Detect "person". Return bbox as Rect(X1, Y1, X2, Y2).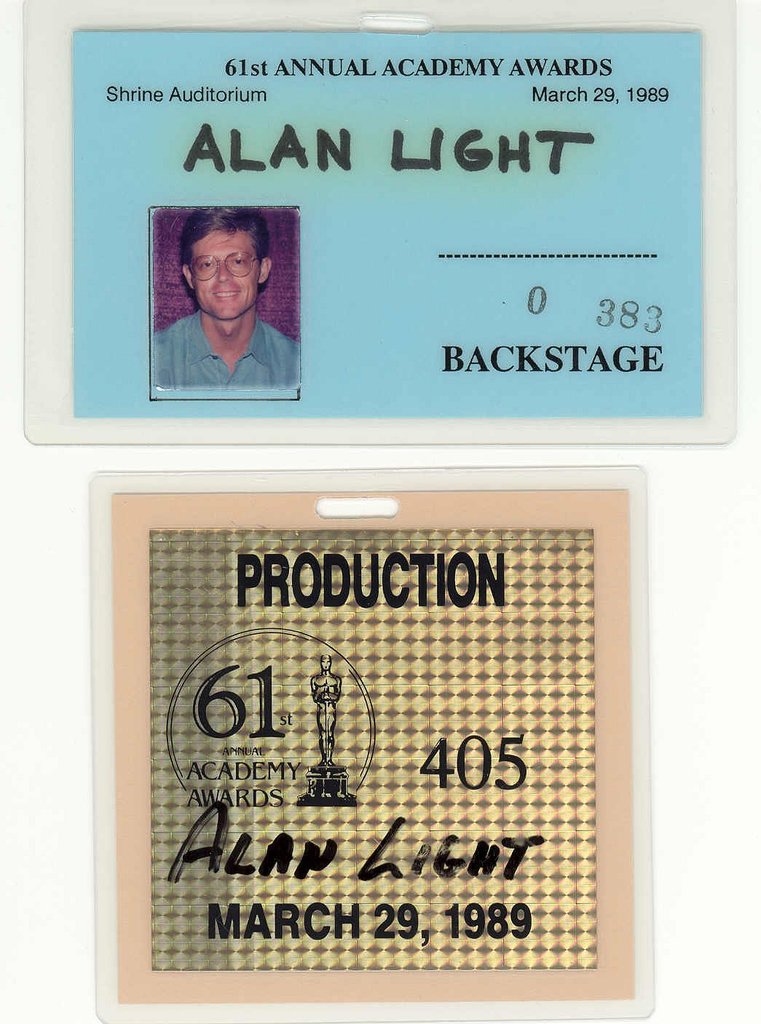
Rect(152, 207, 303, 396).
